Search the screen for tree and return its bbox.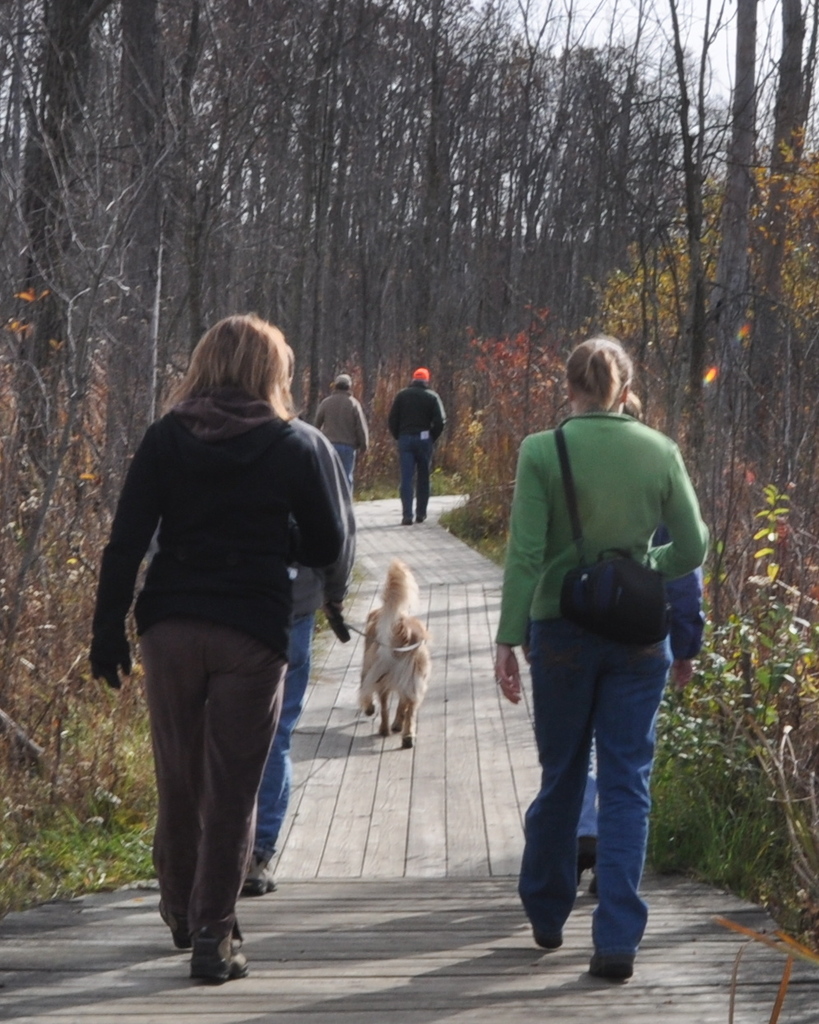
Found: (left=653, top=0, right=727, bottom=452).
